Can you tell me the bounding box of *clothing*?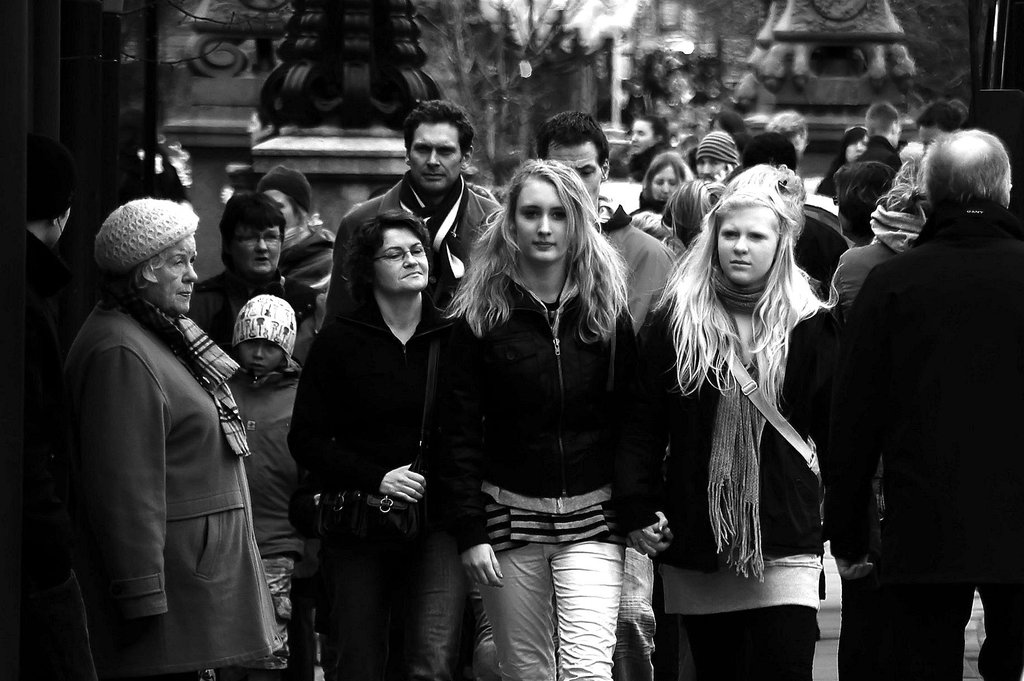
bbox=[791, 209, 847, 305].
